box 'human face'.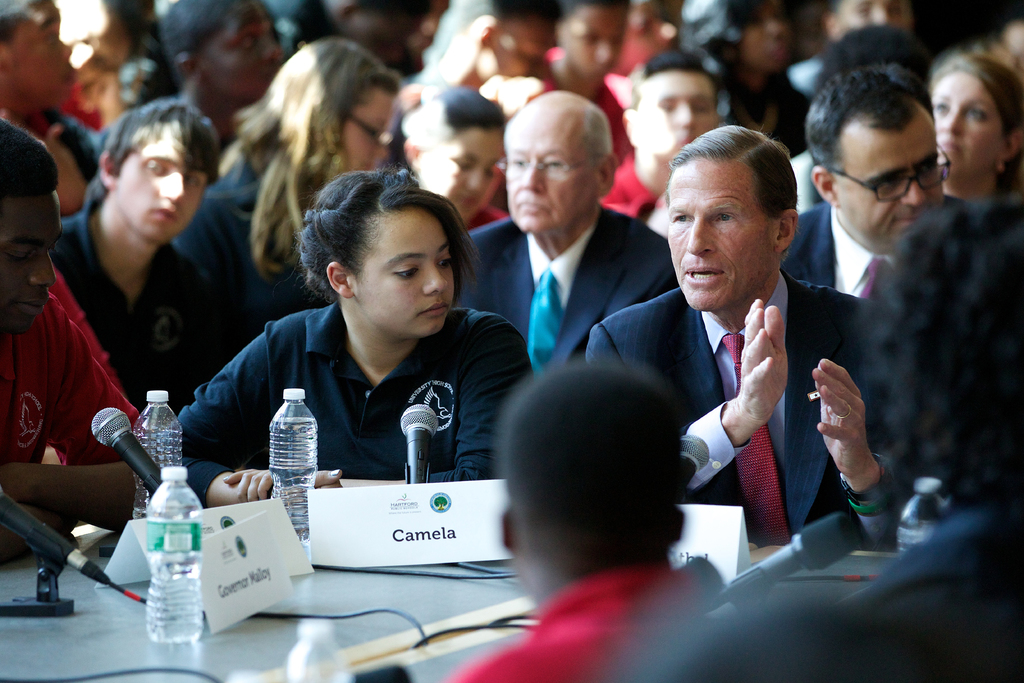
[x1=932, y1=74, x2=1008, y2=188].
